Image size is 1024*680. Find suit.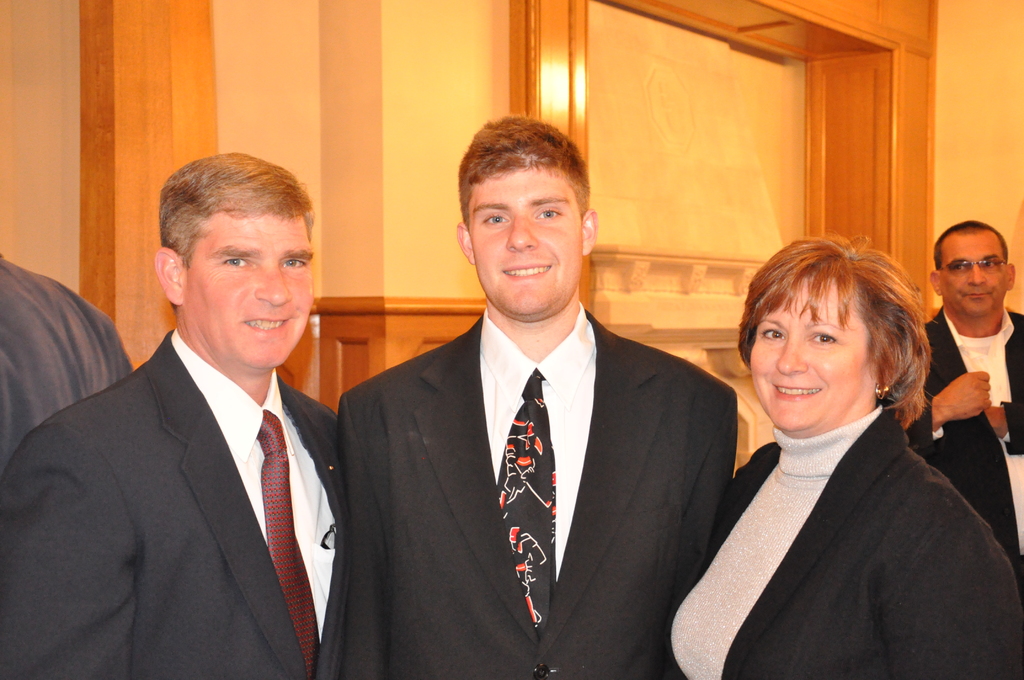
box=[657, 403, 1023, 679].
